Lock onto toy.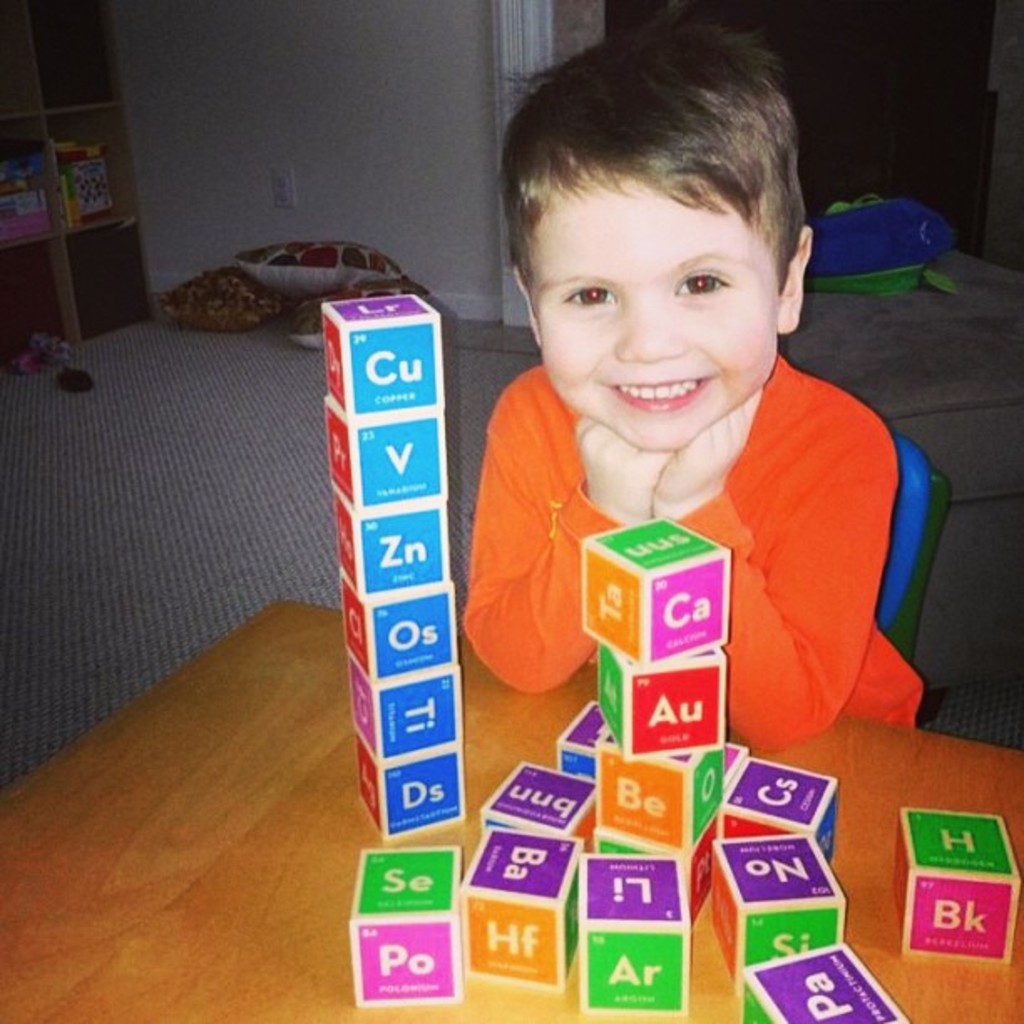
Locked: detection(325, 296, 443, 413).
